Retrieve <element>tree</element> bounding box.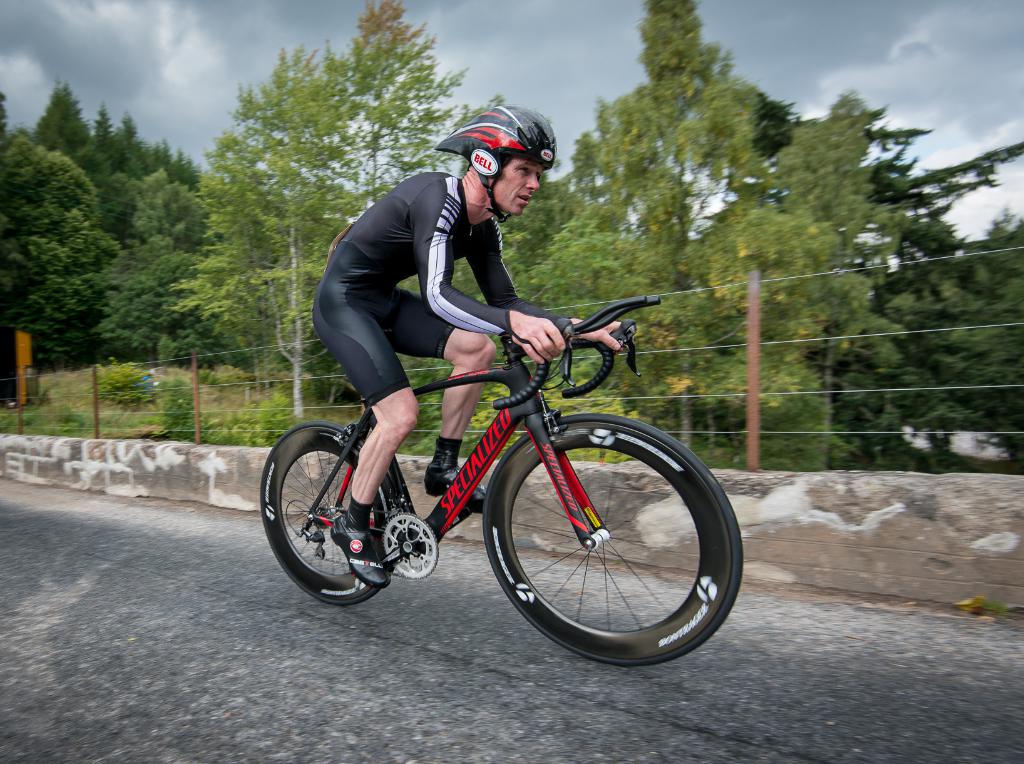
Bounding box: bbox(531, 0, 1023, 479).
